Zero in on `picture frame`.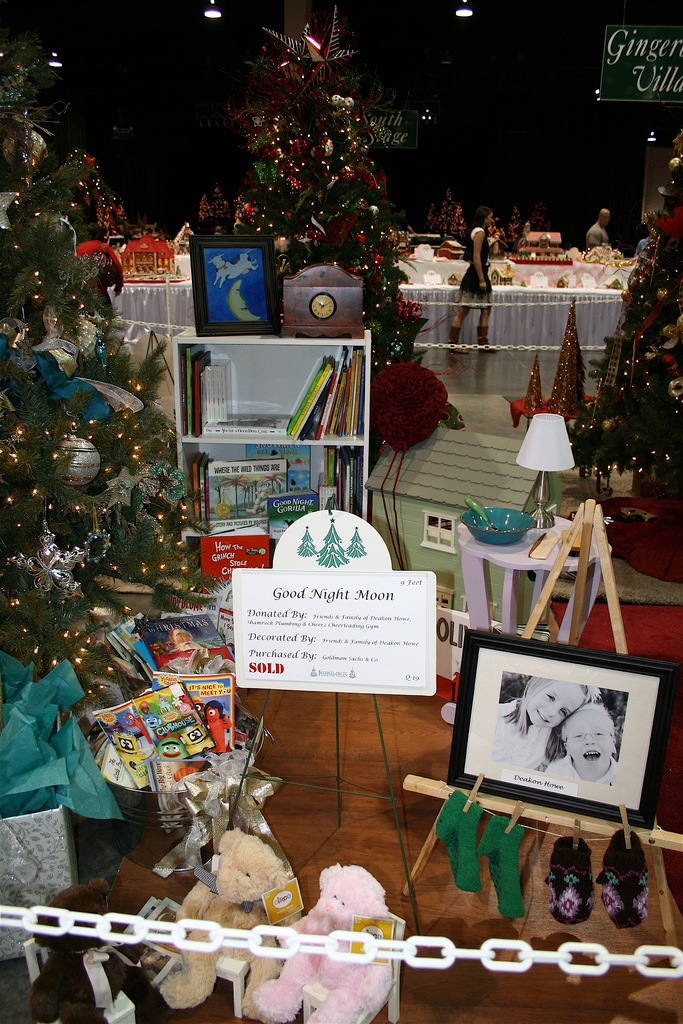
Zeroed in: <region>192, 236, 286, 340</region>.
